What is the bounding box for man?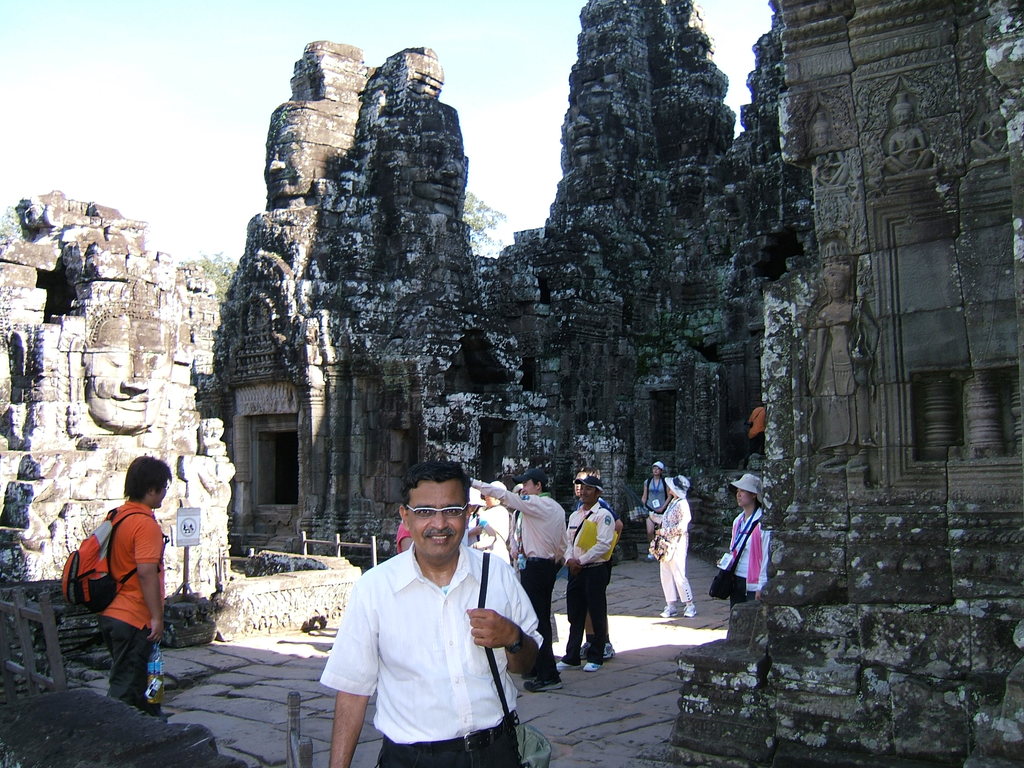
<box>461,461,568,700</box>.
